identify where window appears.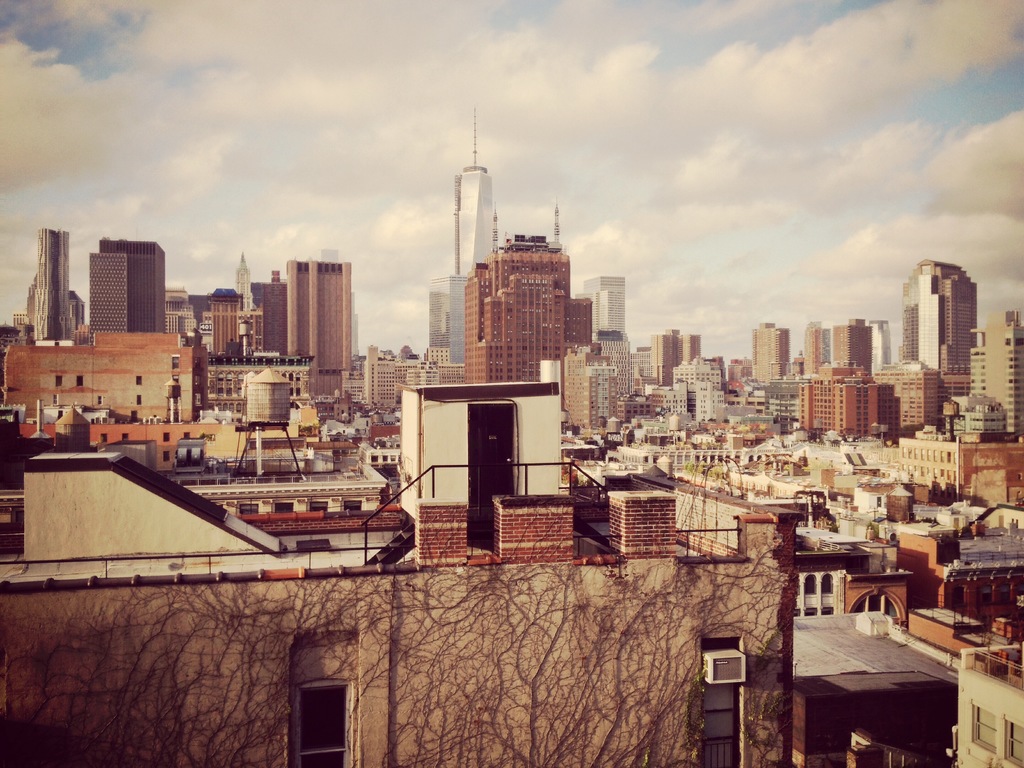
Appears at pyautogui.locateOnScreen(161, 451, 170, 462).
